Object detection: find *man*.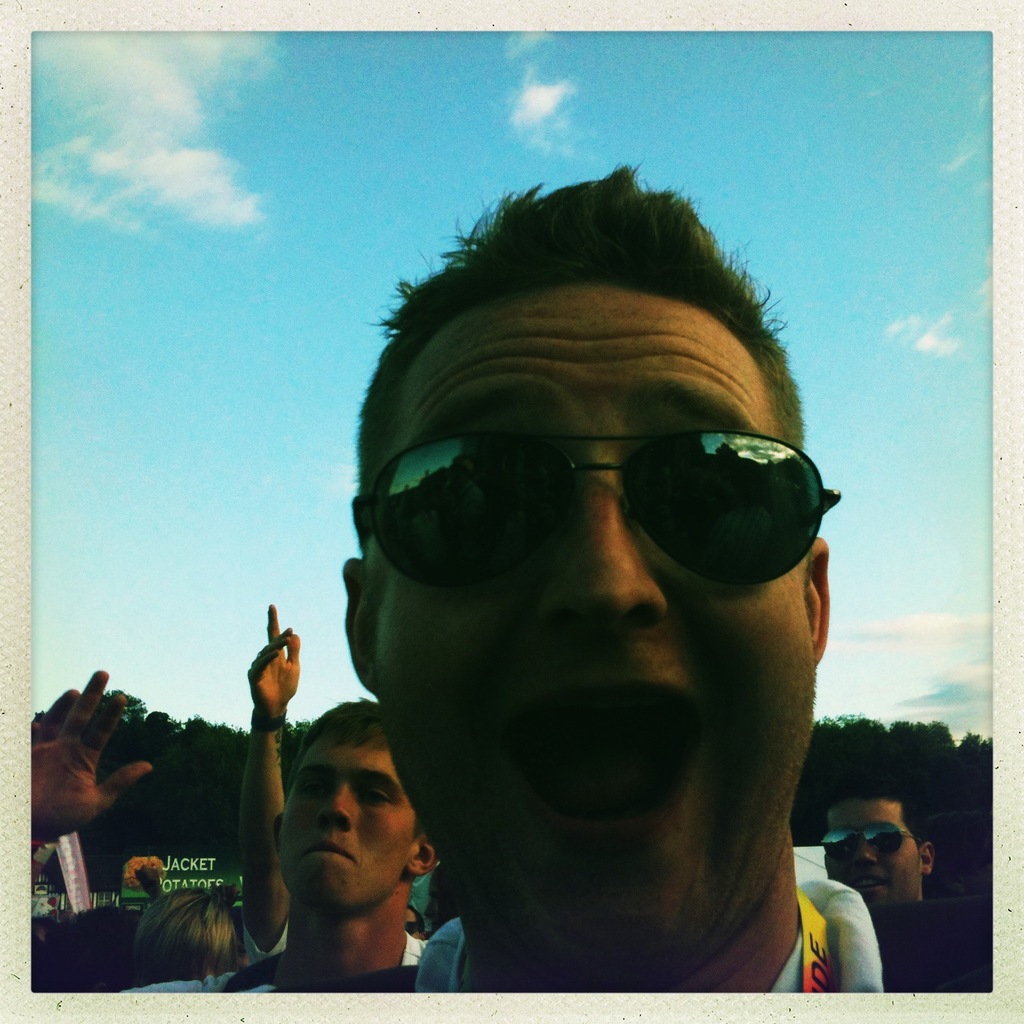
select_region(115, 692, 431, 991).
